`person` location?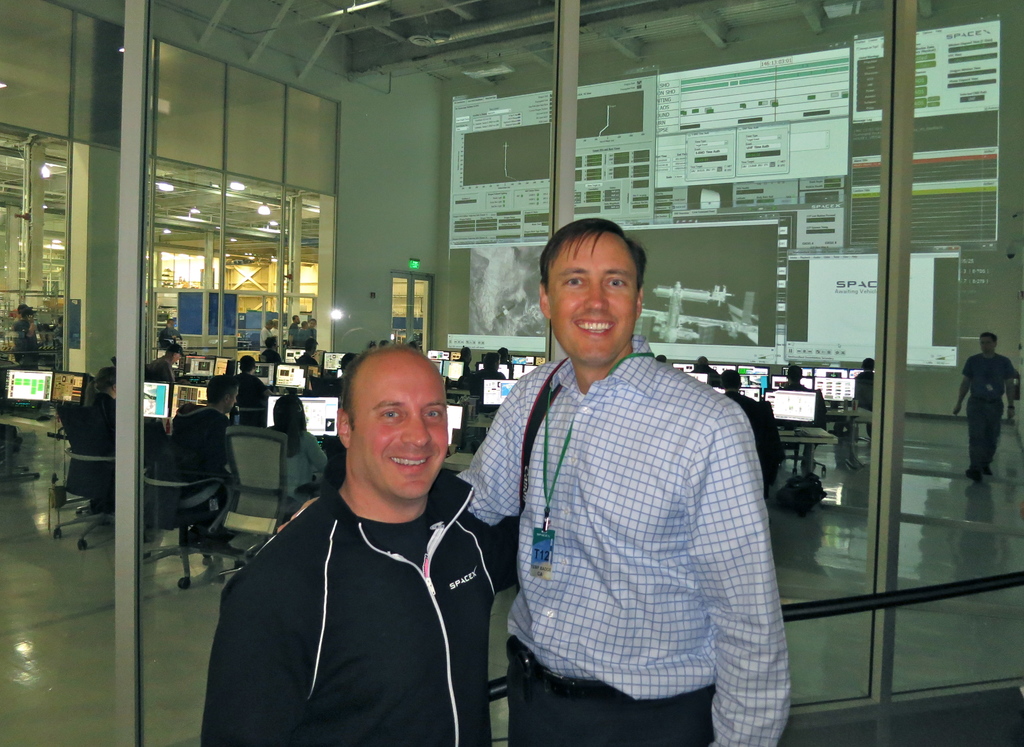
(x1=326, y1=352, x2=353, y2=384)
